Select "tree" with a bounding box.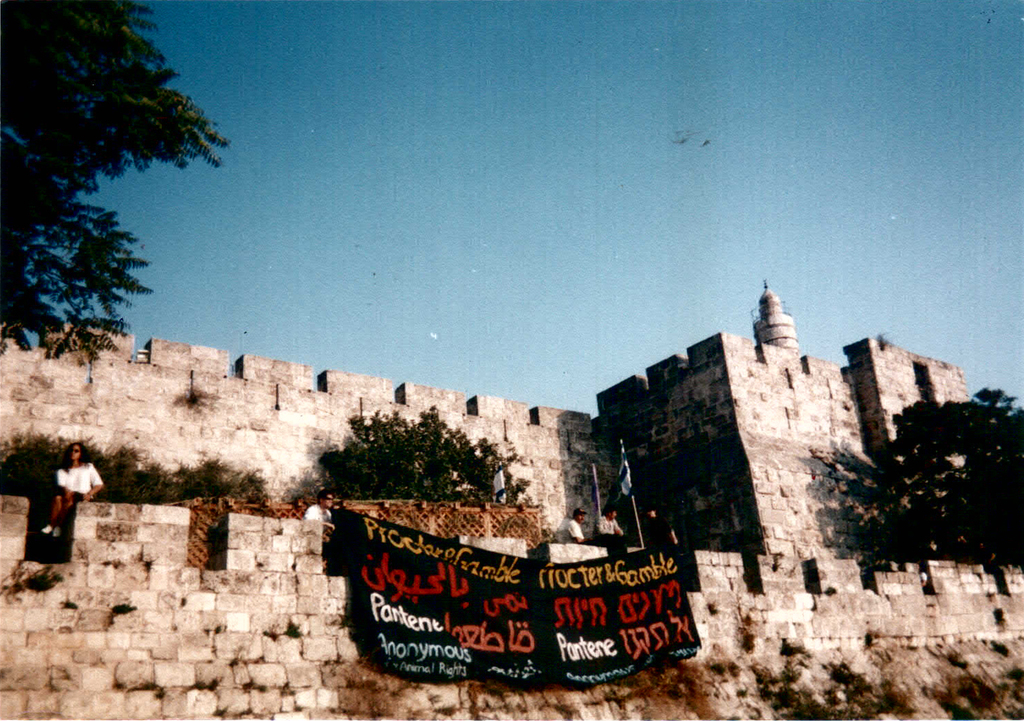
0:0:234:359.
